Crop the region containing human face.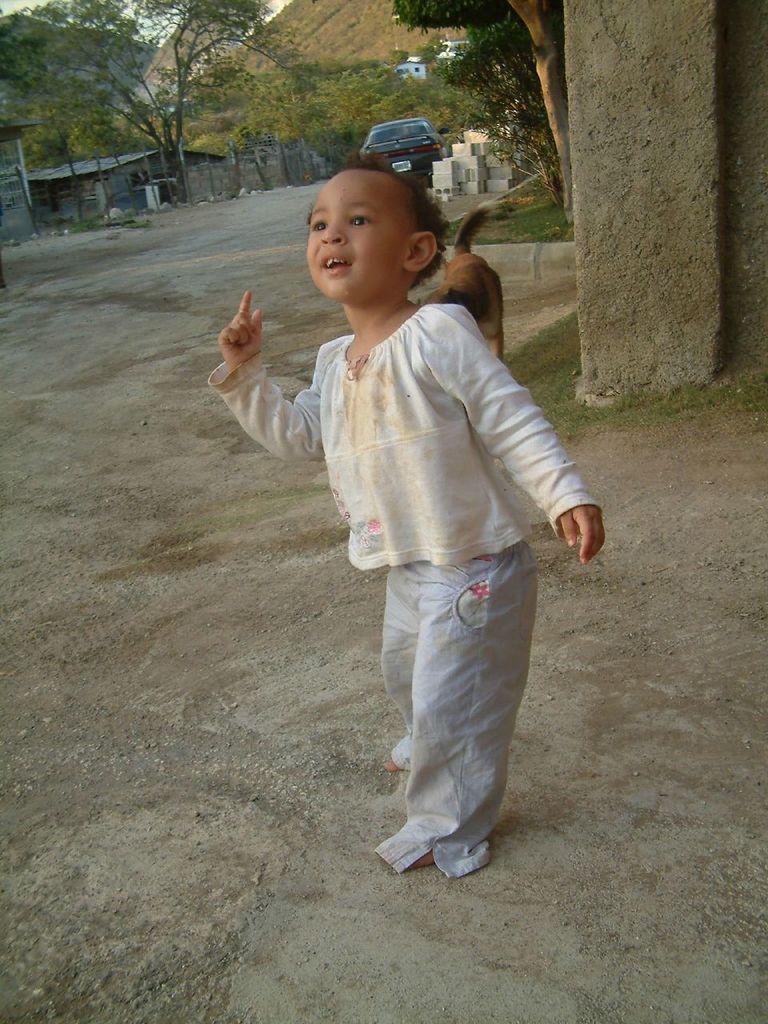
Crop region: {"left": 300, "top": 170, "right": 414, "bottom": 310}.
